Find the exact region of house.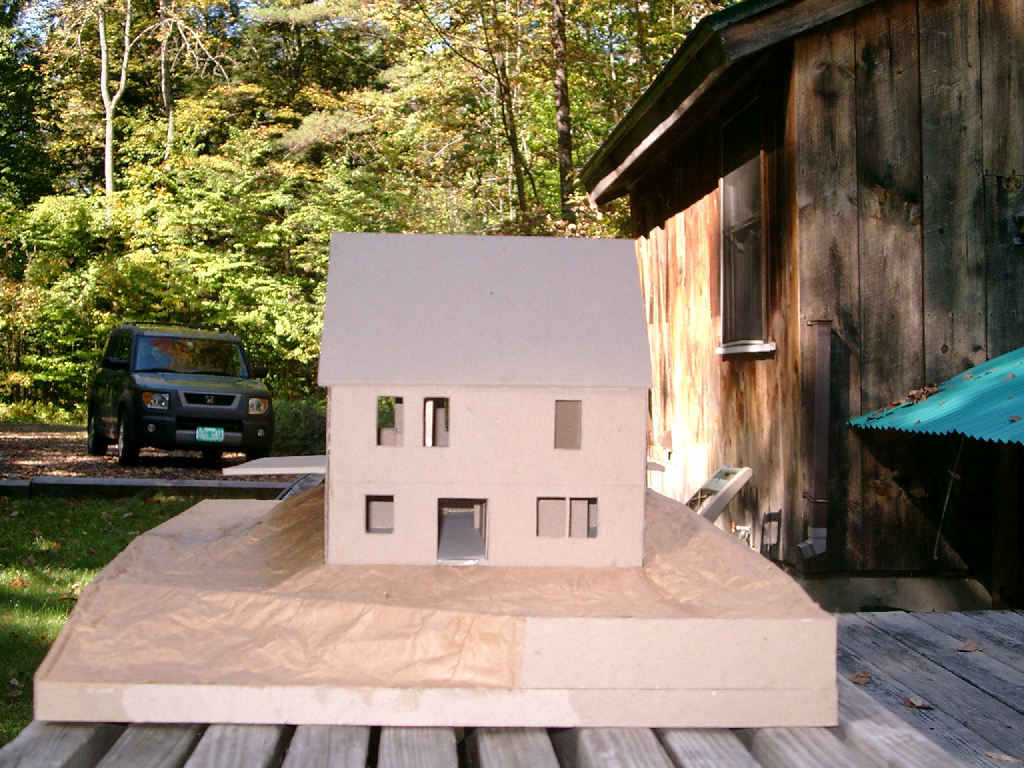
Exact region: [288, 192, 706, 611].
